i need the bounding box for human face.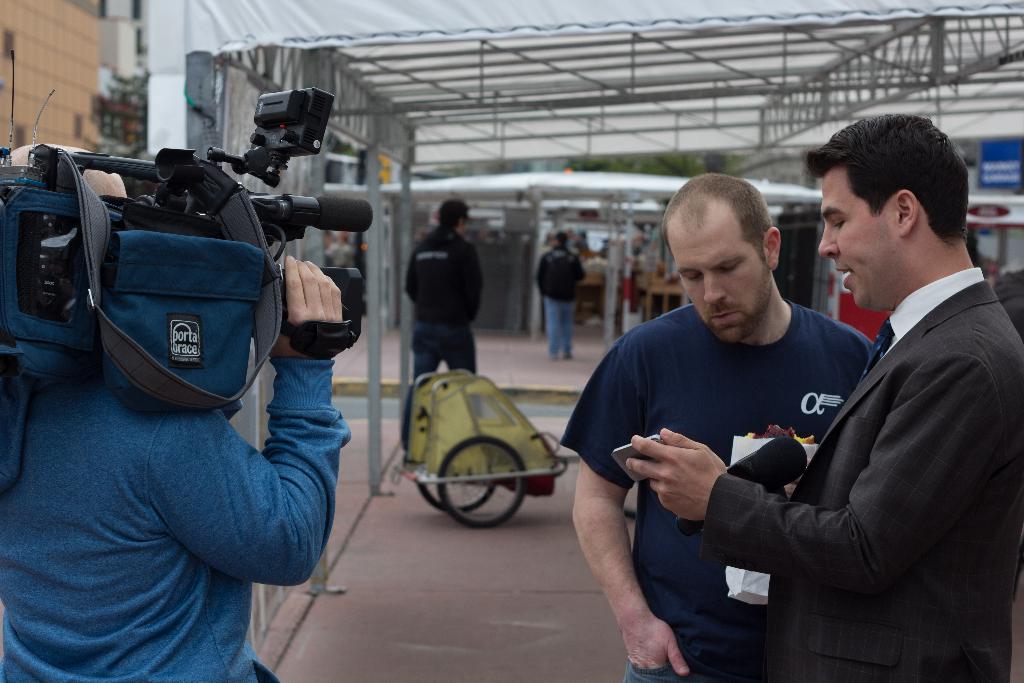
Here it is: 663,215,774,349.
